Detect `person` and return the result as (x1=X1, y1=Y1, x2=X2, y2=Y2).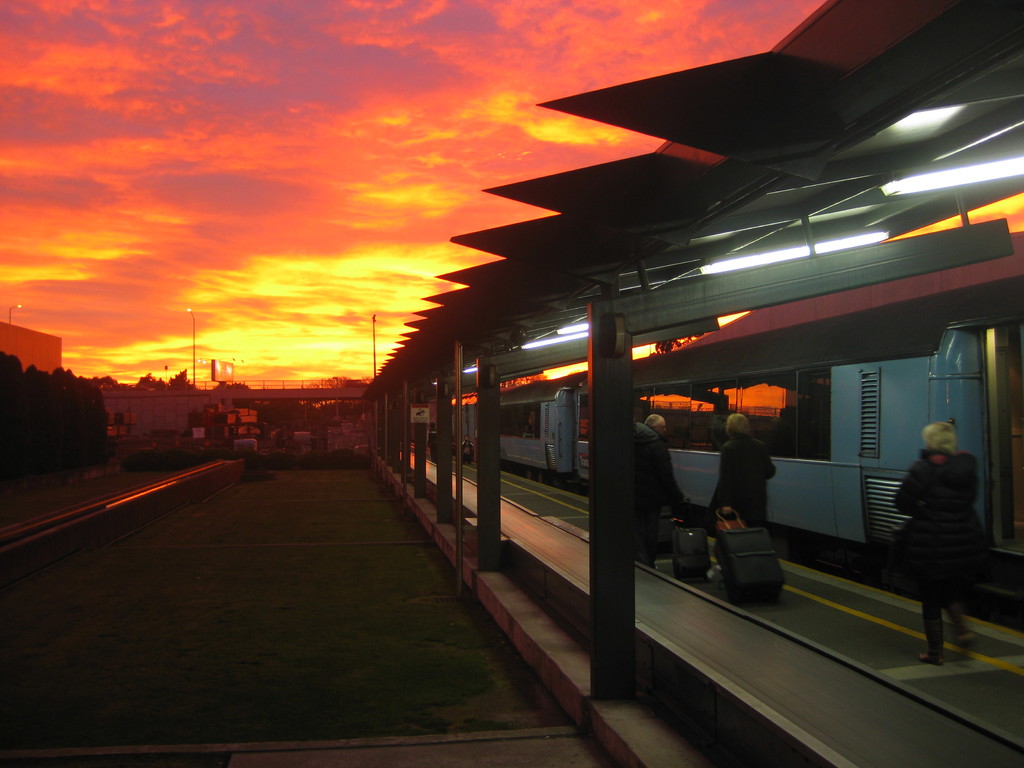
(x1=458, y1=434, x2=475, y2=464).
